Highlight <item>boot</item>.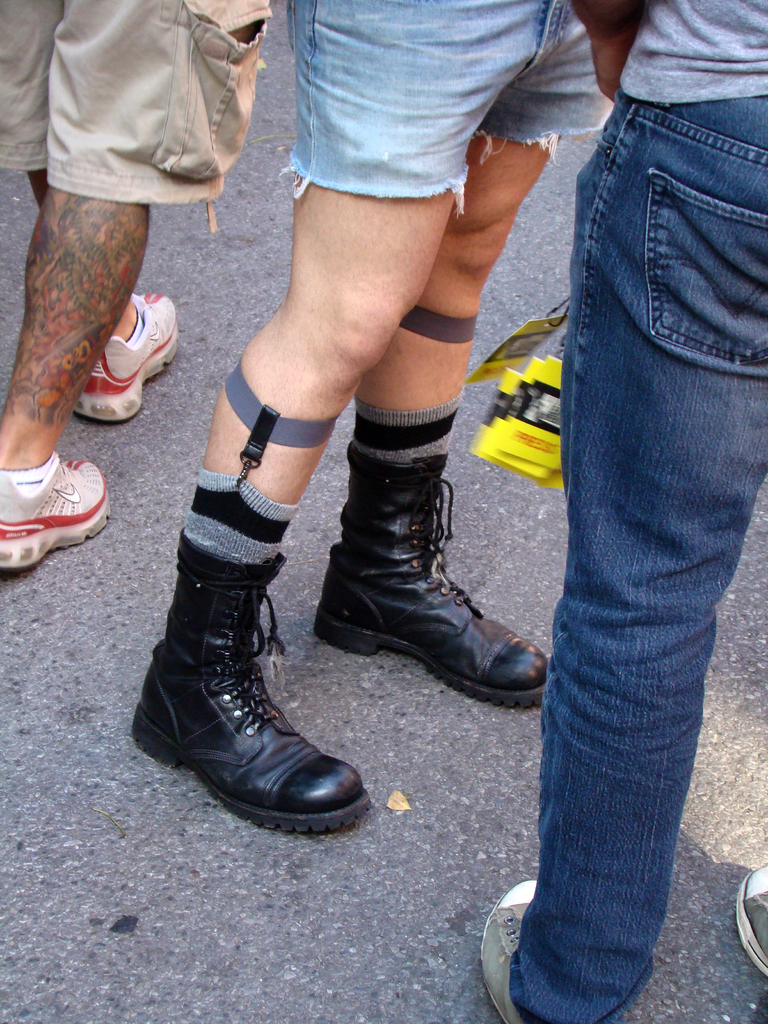
Highlighted region: {"left": 481, "top": 882, "right": 543, "bottom": 1023}.
